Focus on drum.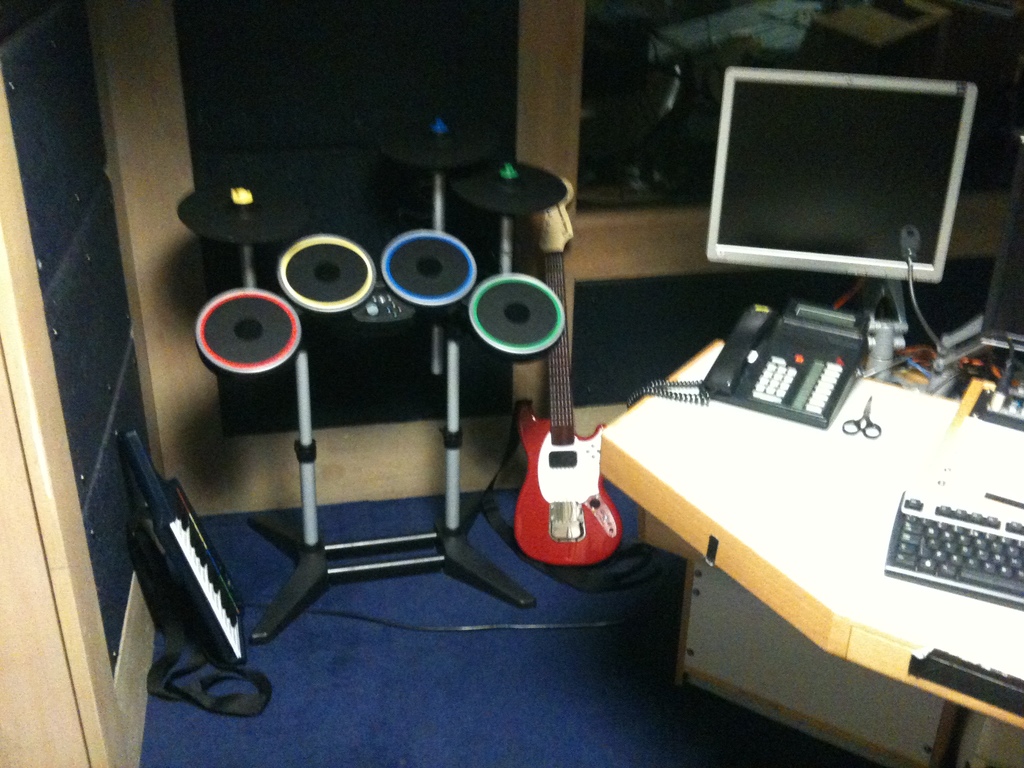
Focused at (left=278, top=233, right=374, bottom=312).
